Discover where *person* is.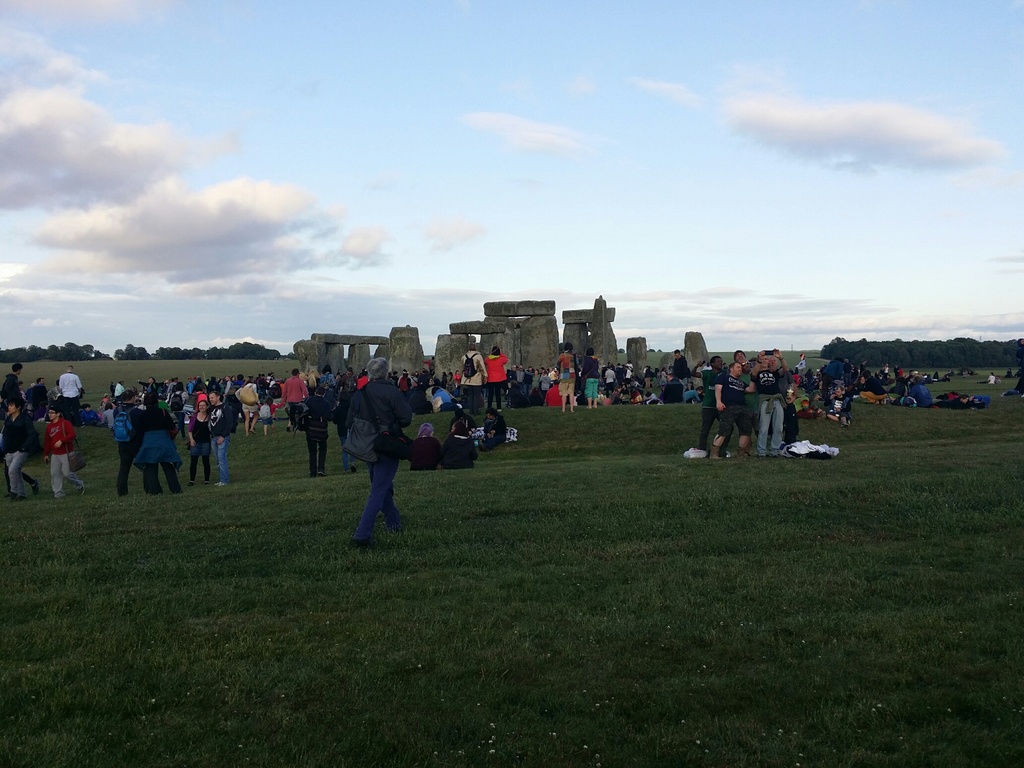
Discovered at <box>852,380,890,403</box>.
